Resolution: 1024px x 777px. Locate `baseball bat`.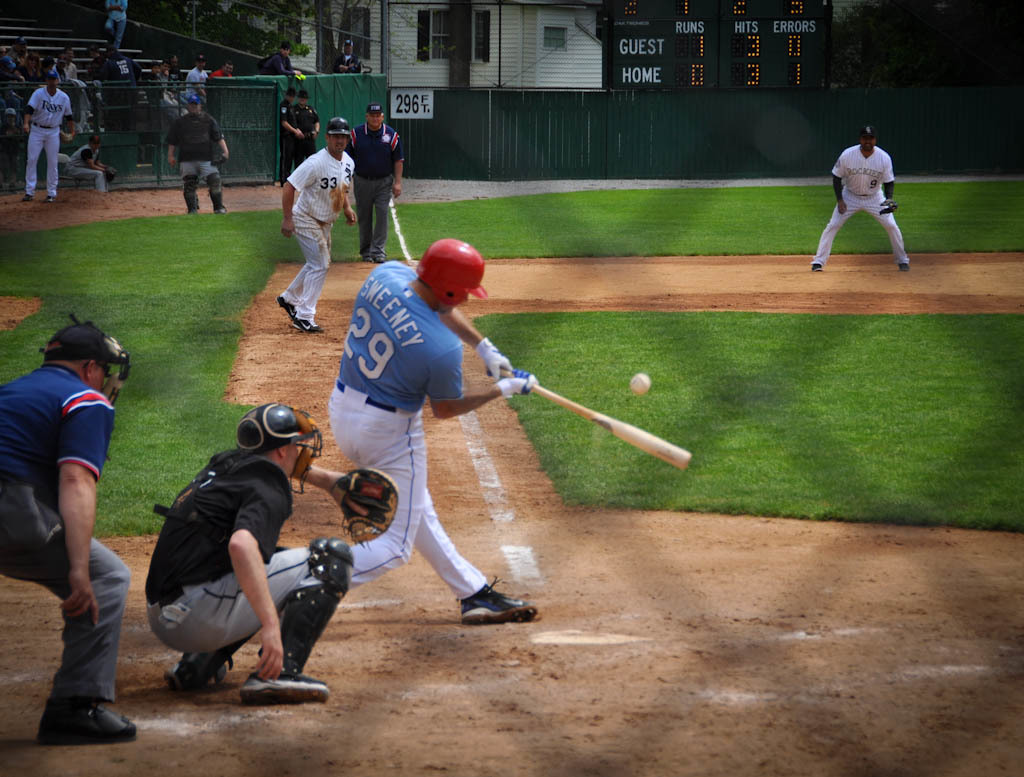
<region>486, 366, 694, 470</region>.
